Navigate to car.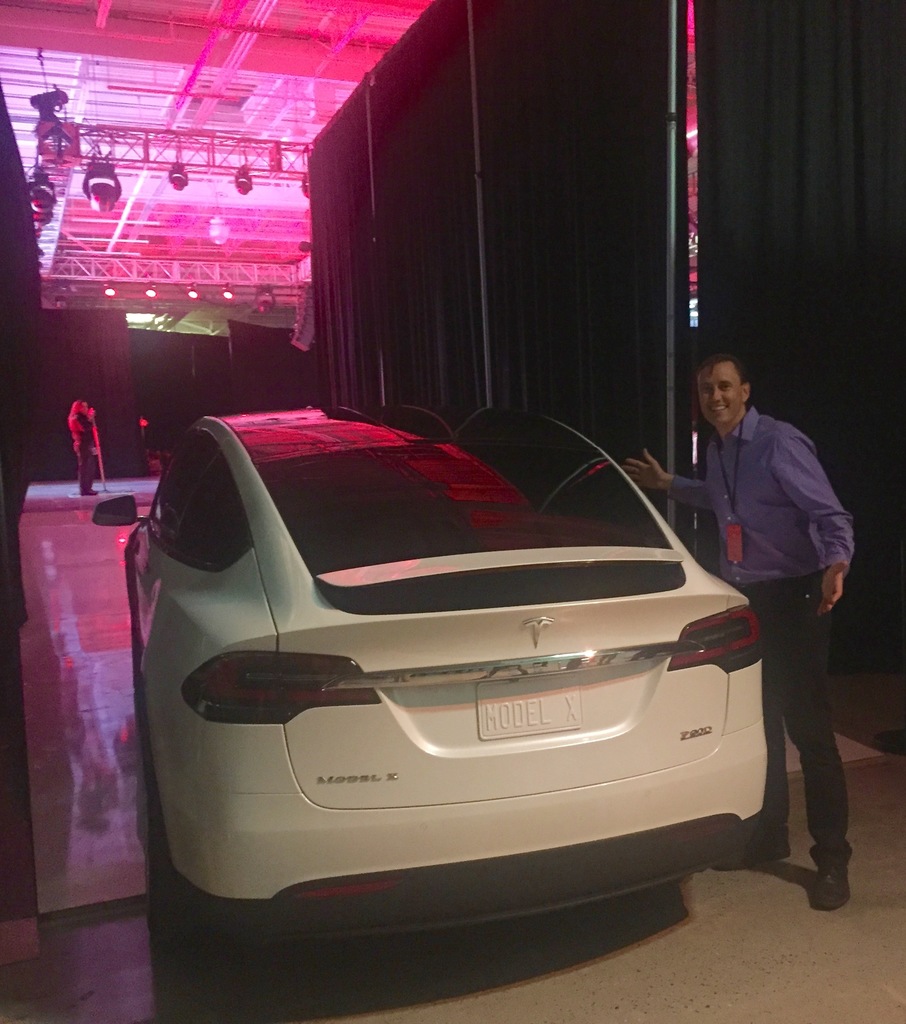
Navigation target: bbox=(85, 390, 766, 945).
